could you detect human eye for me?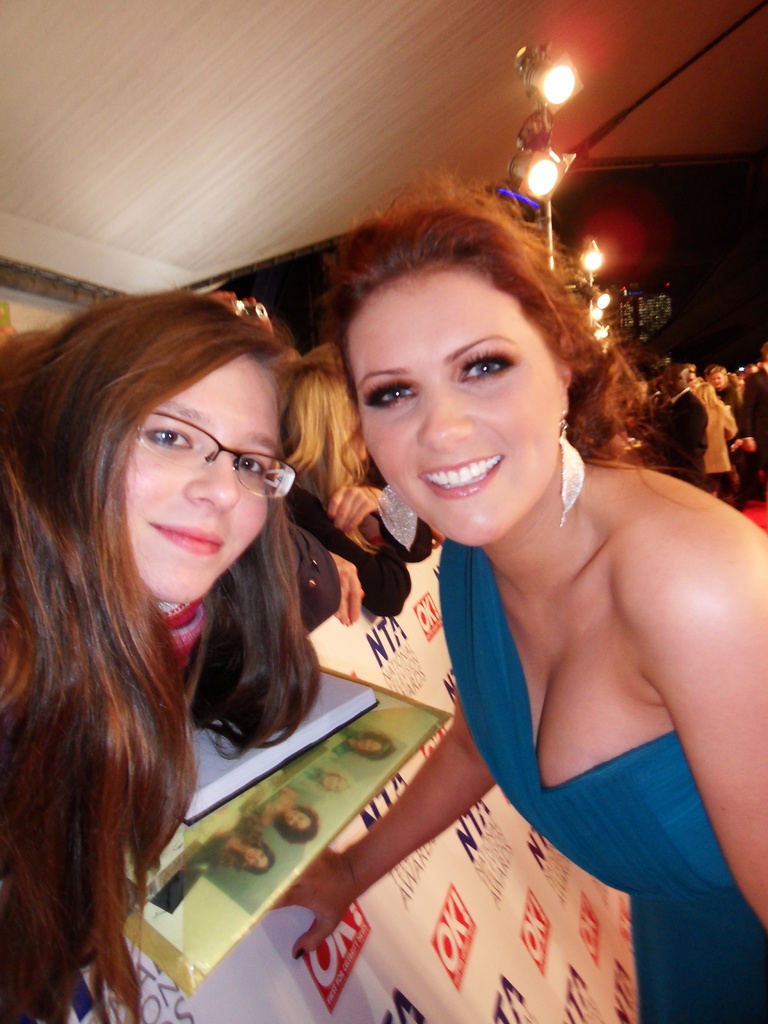
Detection result: x1=237 y1=456 x2=266 y2=477.
